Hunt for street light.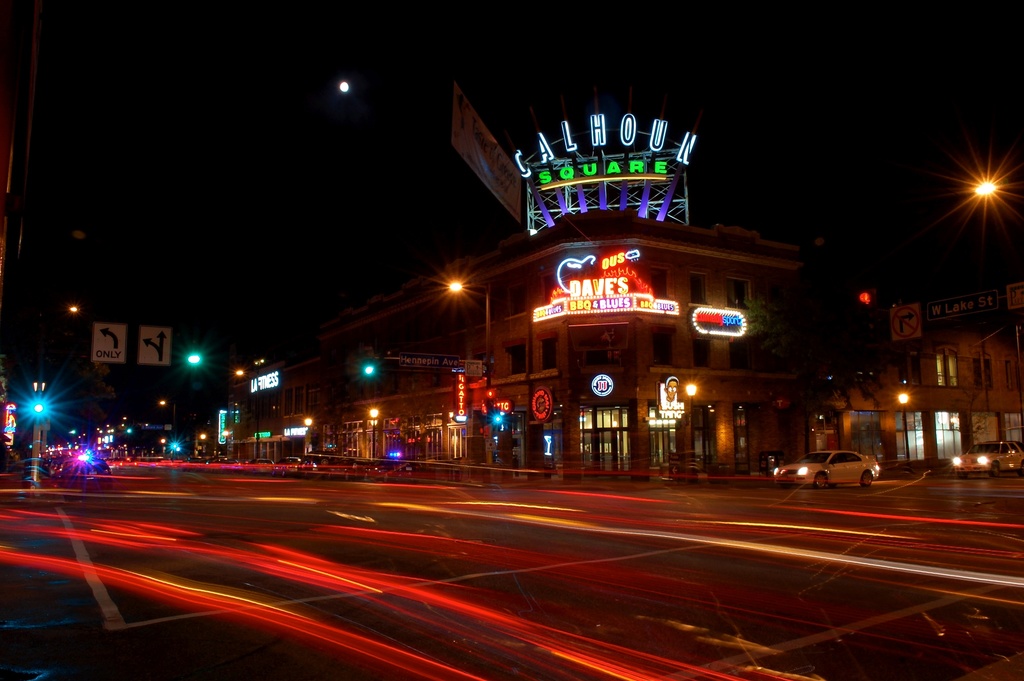
Hunted down at (x1=447, y1=273, x2=497, y2=463).
